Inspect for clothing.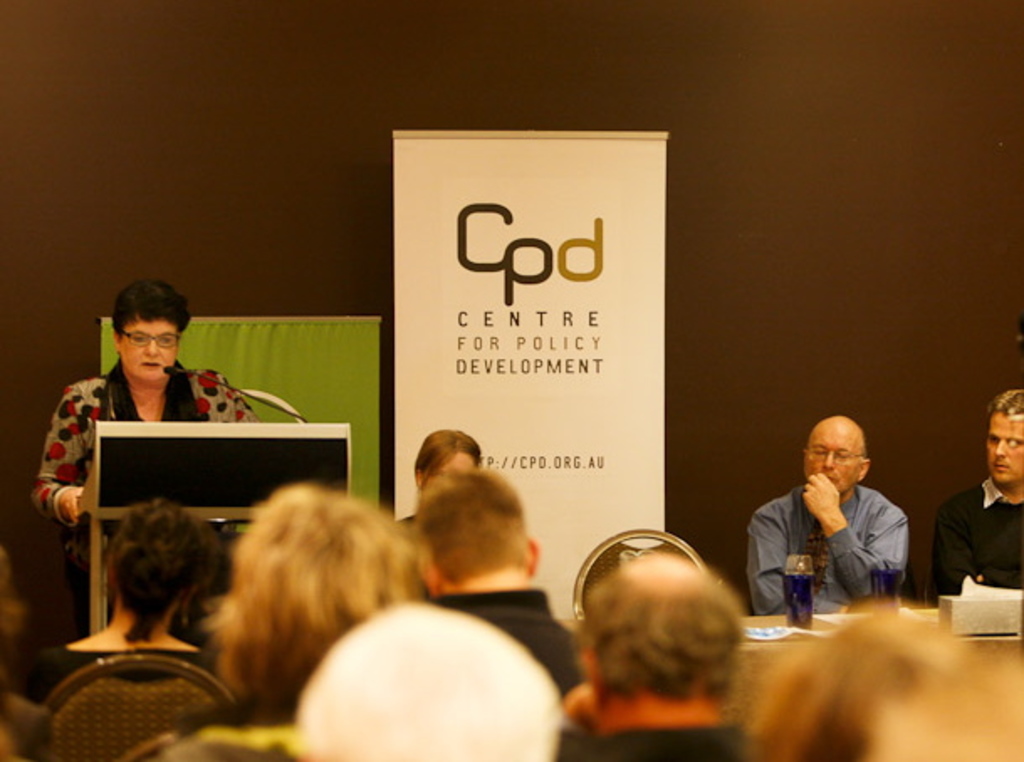
Inspection: <bbox>32, 354, 257, 524</bbox>.
